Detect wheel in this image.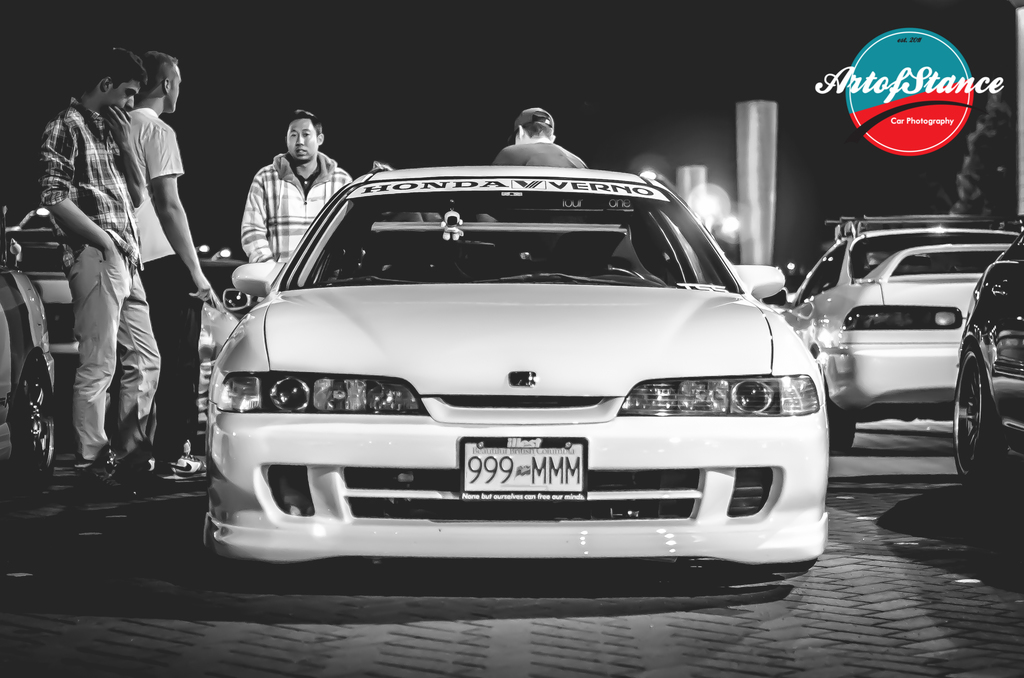
Detection: detection(946, 338, 998, 493).
